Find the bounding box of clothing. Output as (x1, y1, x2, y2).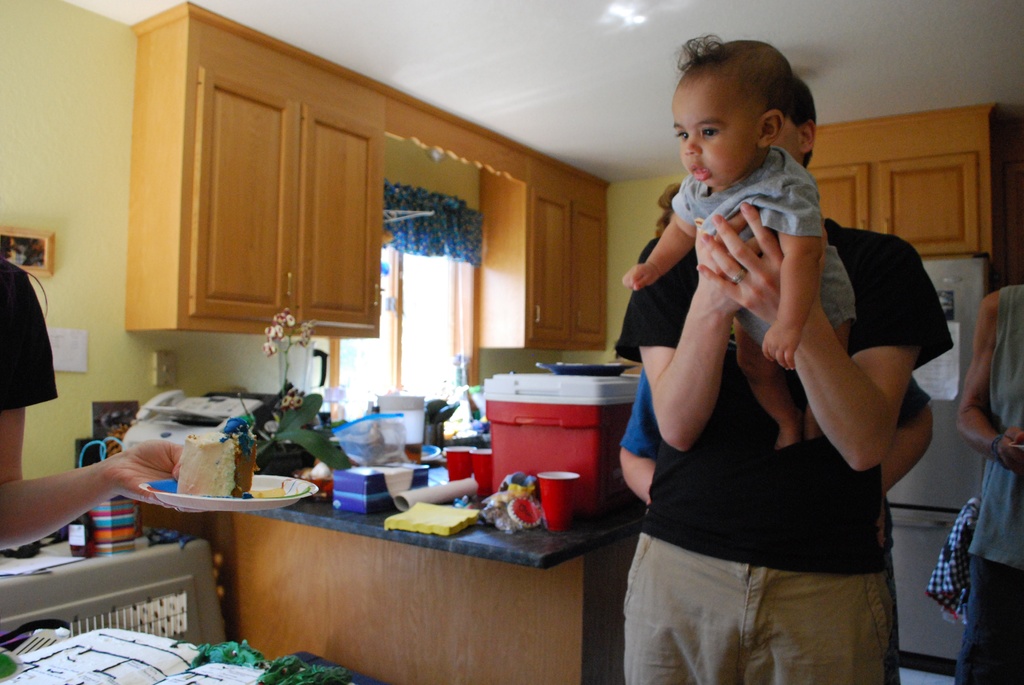
(622, 365, 936, 459).
